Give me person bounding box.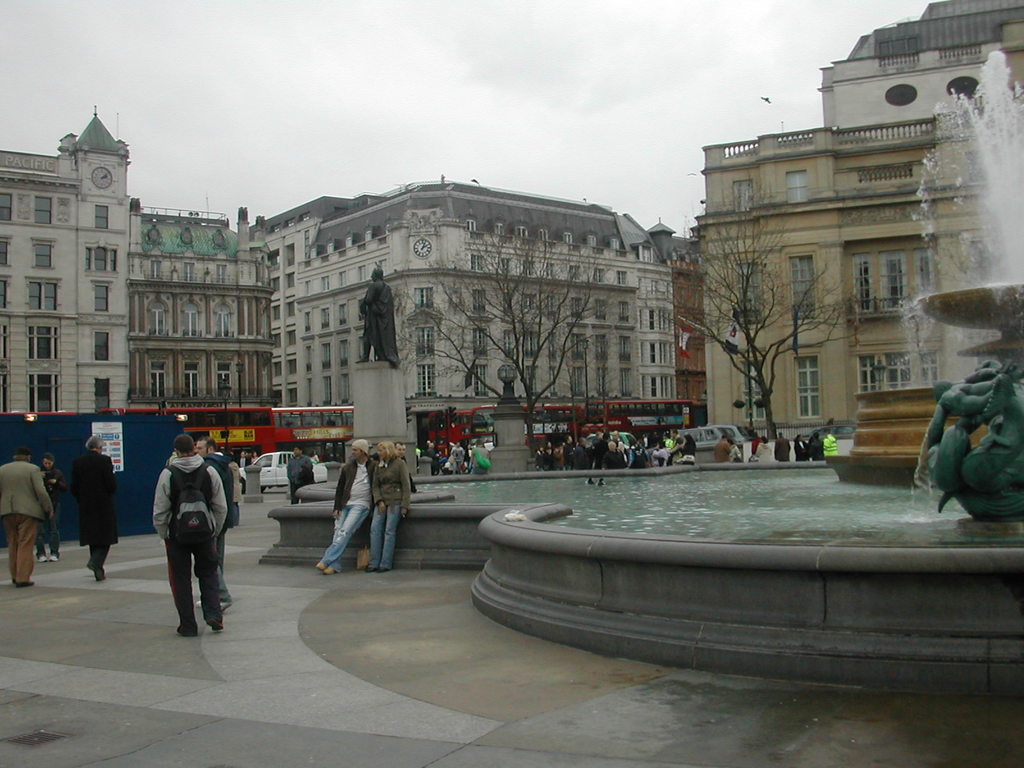
Rect(367, 436, 412, 574).
